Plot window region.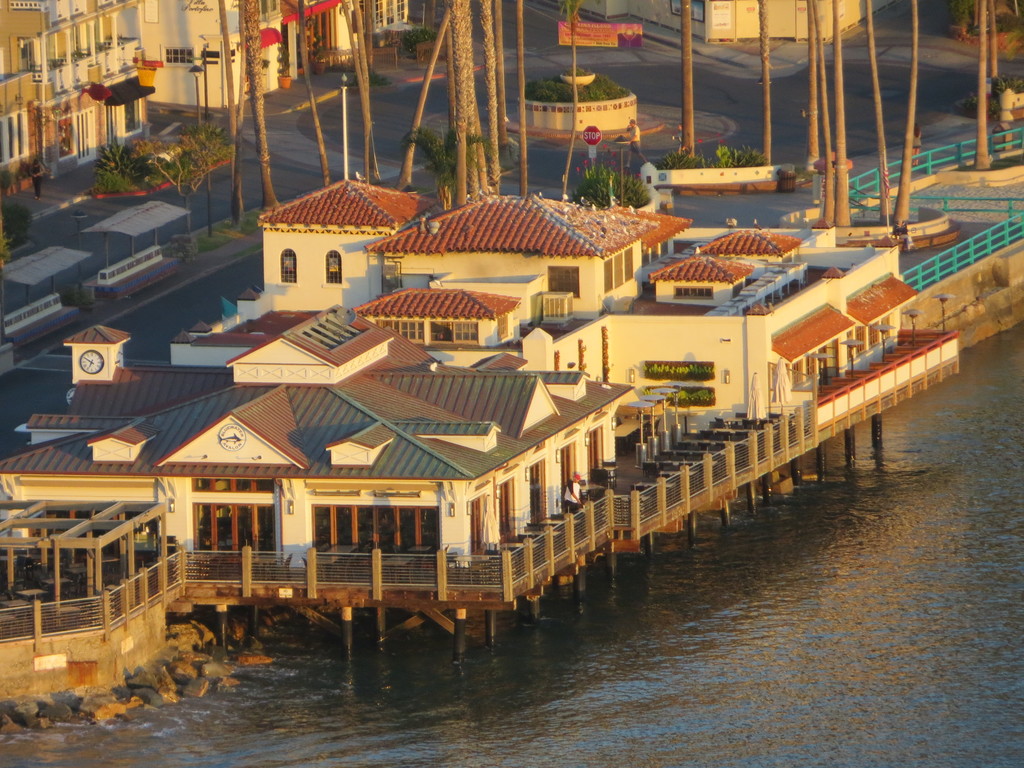
Plotted at region(159, 46, 199, 63).
